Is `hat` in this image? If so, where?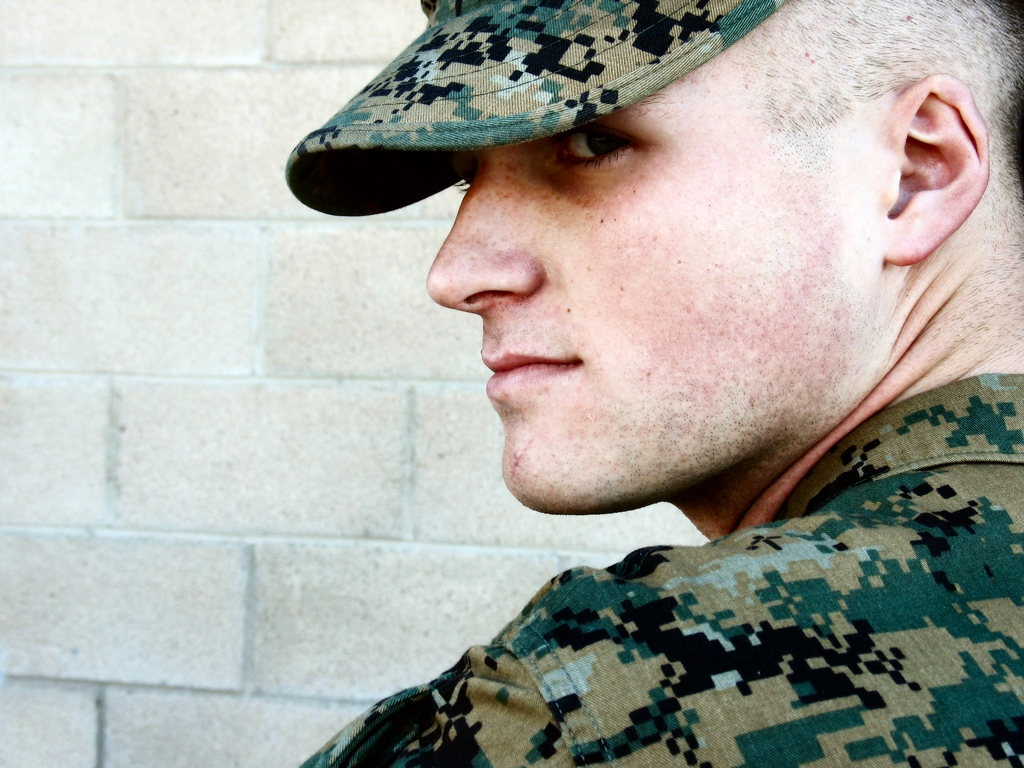
Yes, at {"x1": 284, "y1": 0, "x2": 785, "y2": 220}.
